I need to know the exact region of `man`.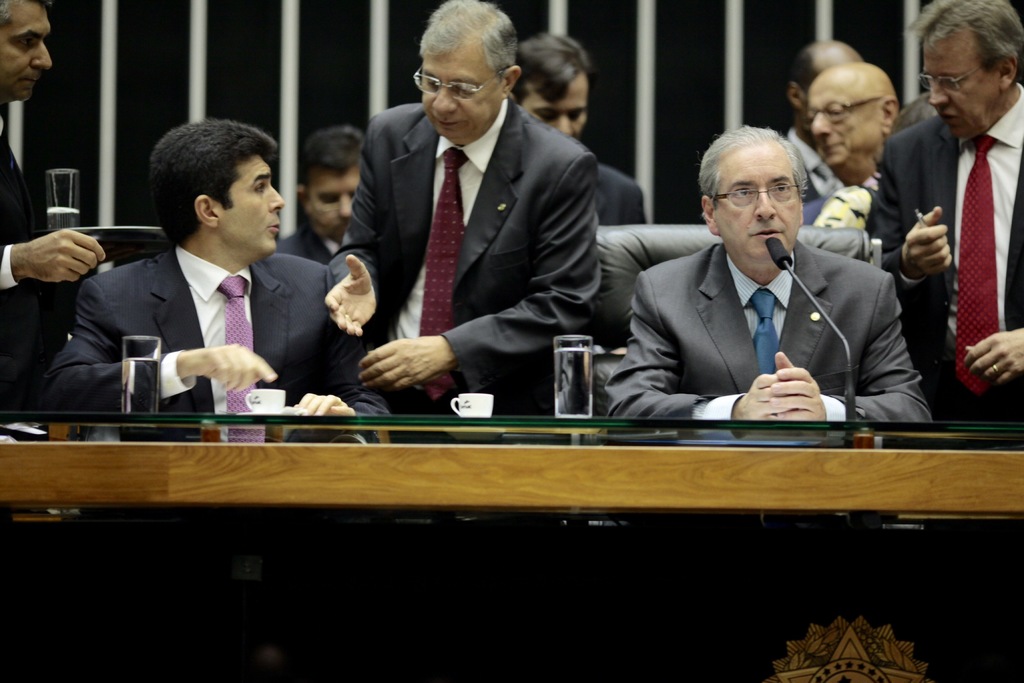
Region: box(799, 60, 906, 226).
